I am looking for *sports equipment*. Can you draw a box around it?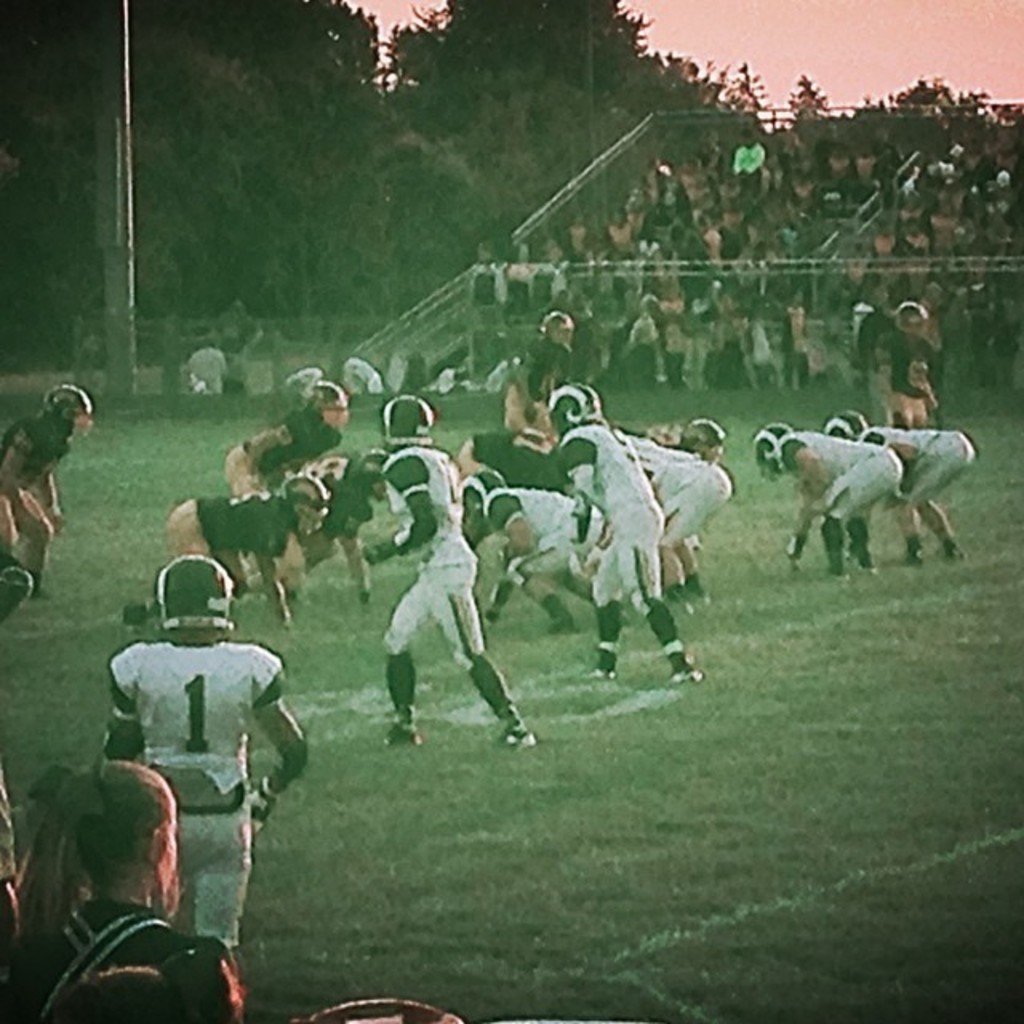
Sure, the bounding box is x1=821, y1=403, x2=877, y2=446.
